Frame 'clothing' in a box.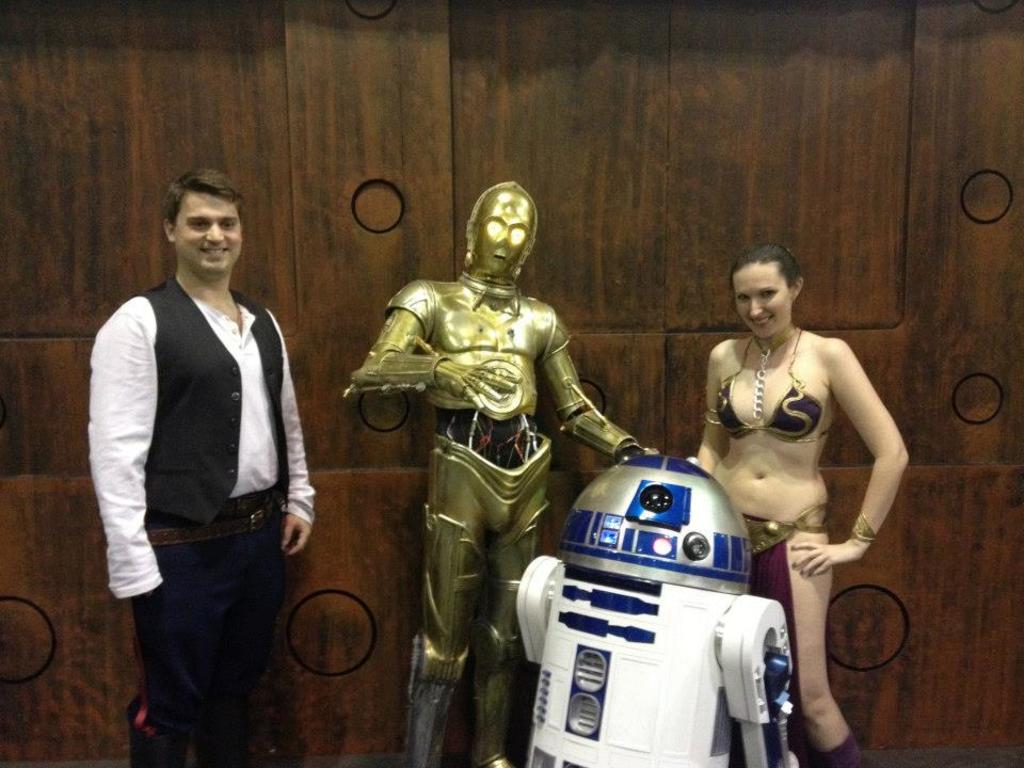
left=379, top=269, right=596, bottom=763.
